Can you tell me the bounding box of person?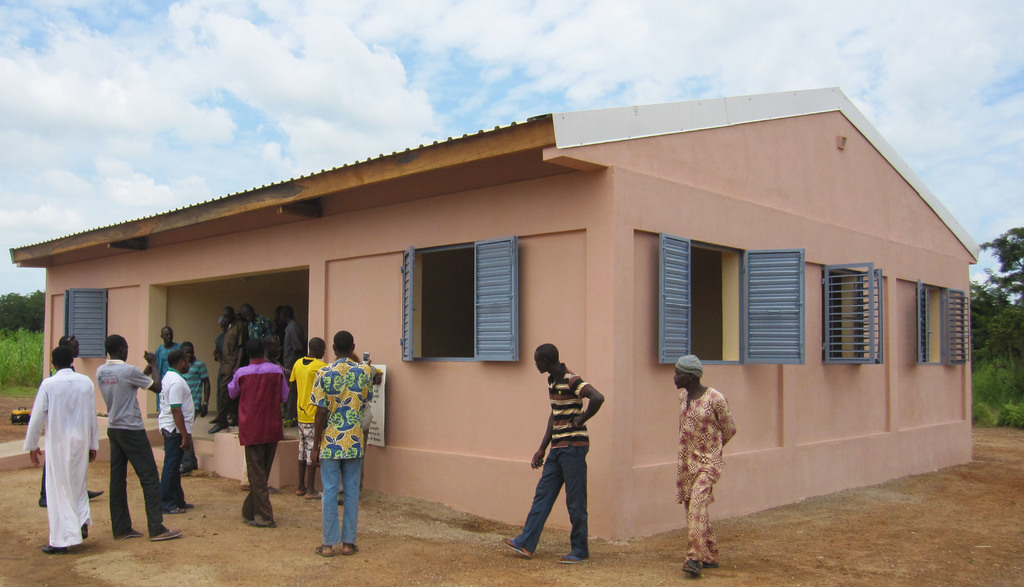
{"left": 26, "top": 342, "right": 101, "bottom": 558}.
